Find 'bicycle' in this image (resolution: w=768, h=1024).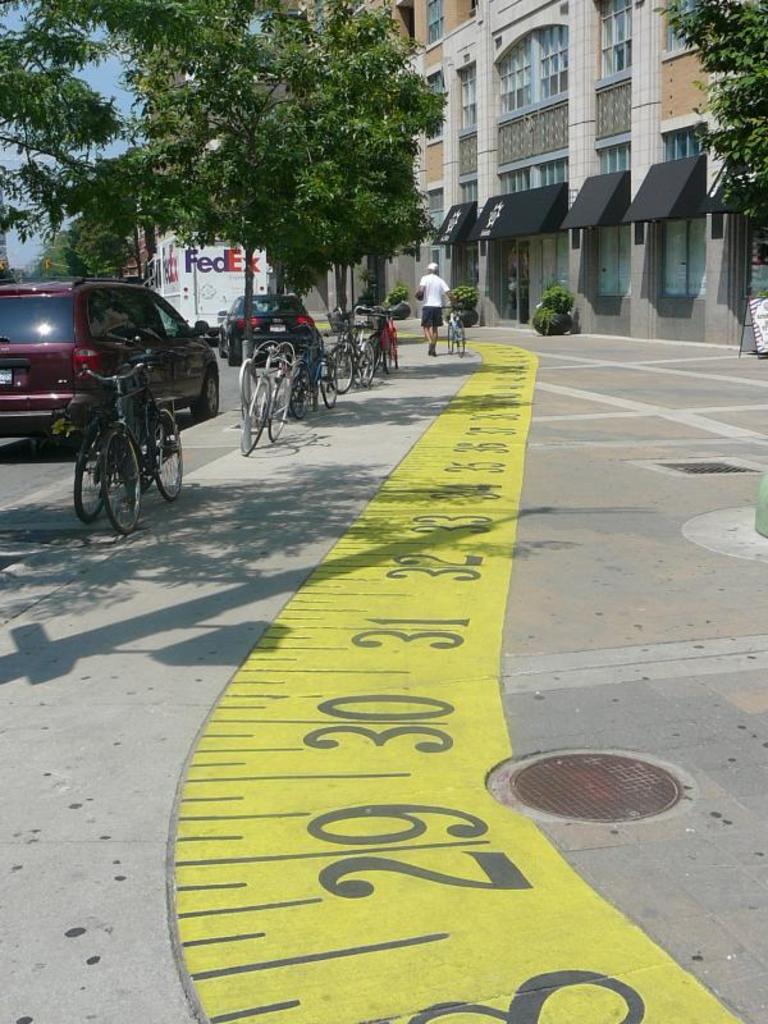
x1=72, y1=358, x2=156, y2=522.
